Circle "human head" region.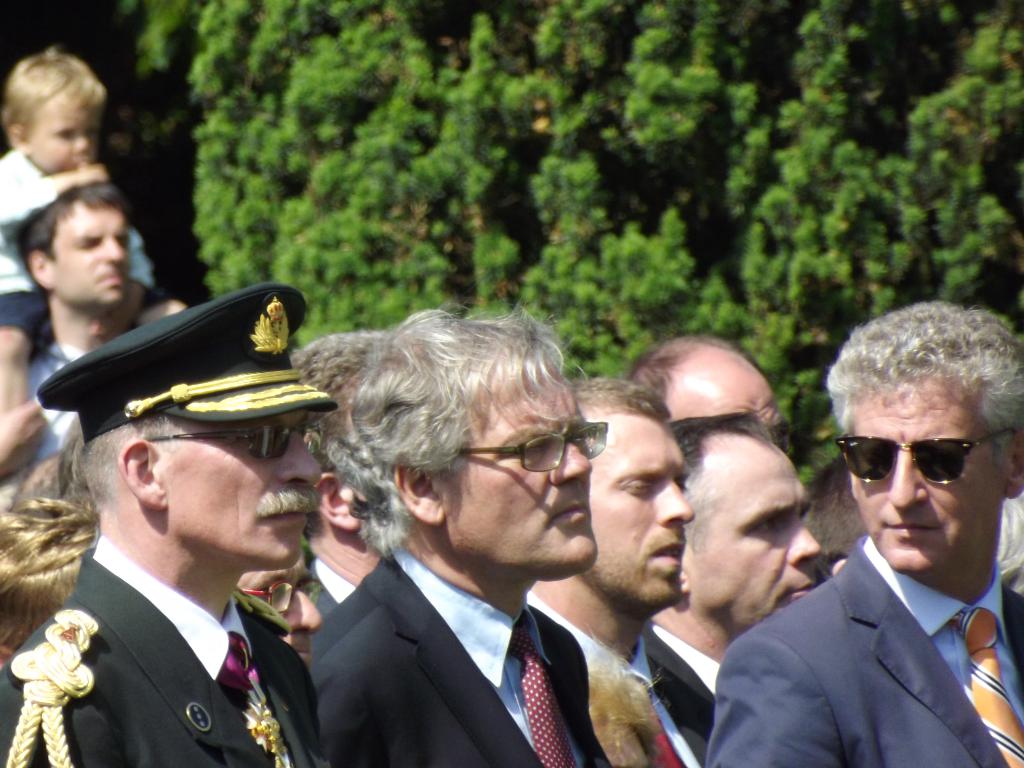
Region: <region>236, 538, 328, 669</region>.
